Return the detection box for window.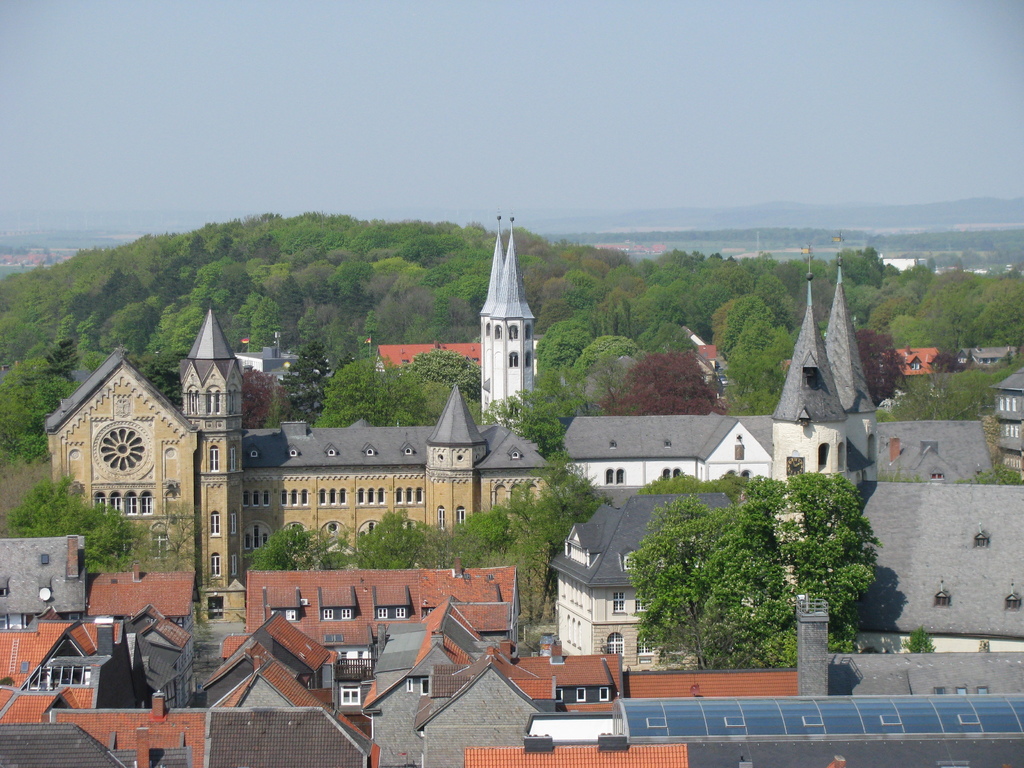
<region>205, 593, 225, 623</region>.
